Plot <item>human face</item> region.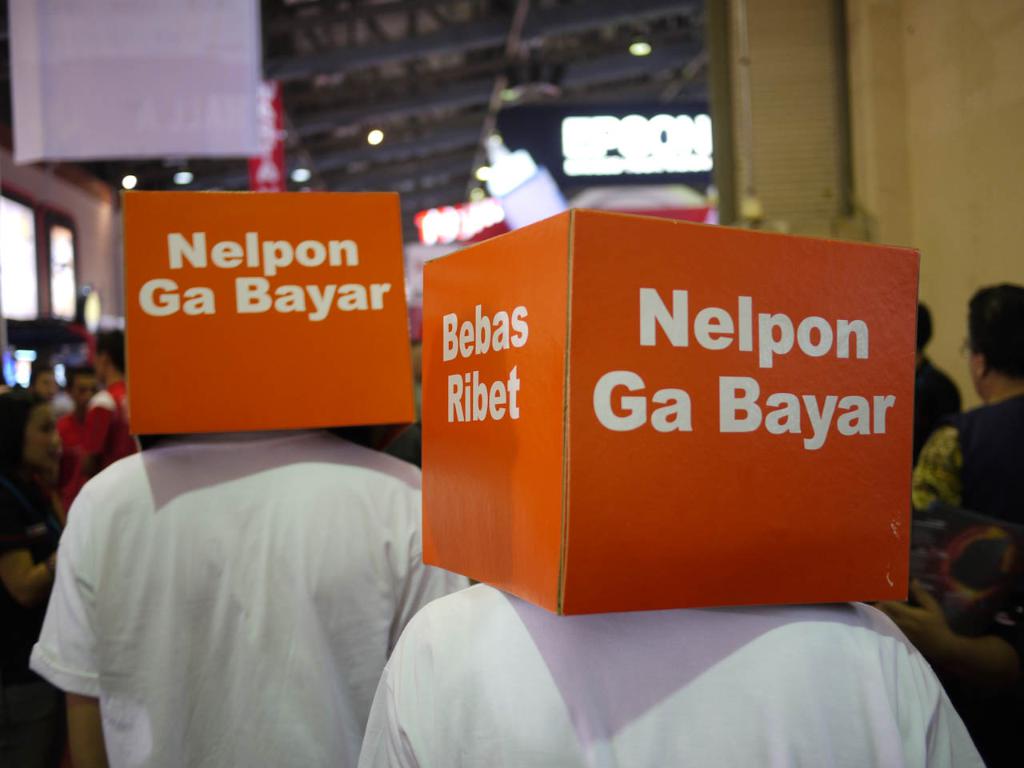
Plotted at (left=90, top=339, right=103, bottom=375).
